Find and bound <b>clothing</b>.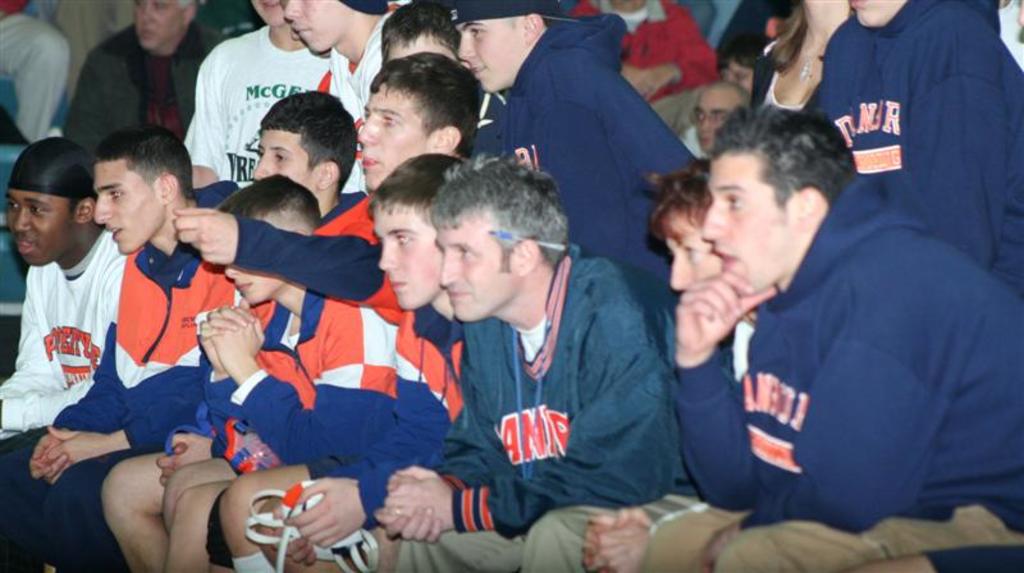
Bound: x1=317 y1=180 x2=381 y2=240.
